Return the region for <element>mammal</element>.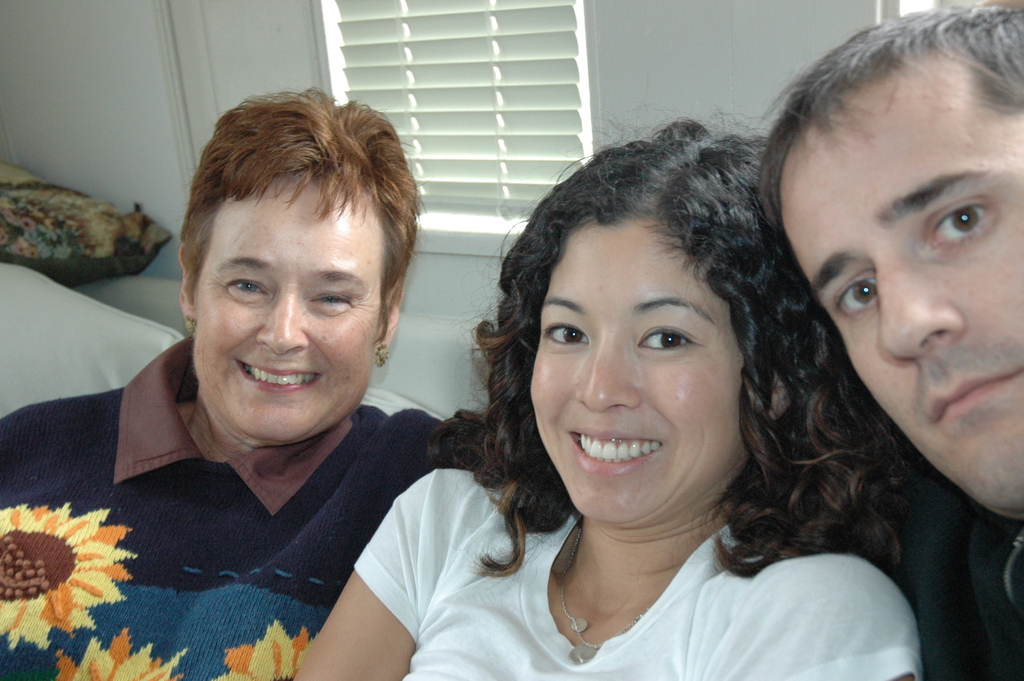
(36, 92, 543, 667).
